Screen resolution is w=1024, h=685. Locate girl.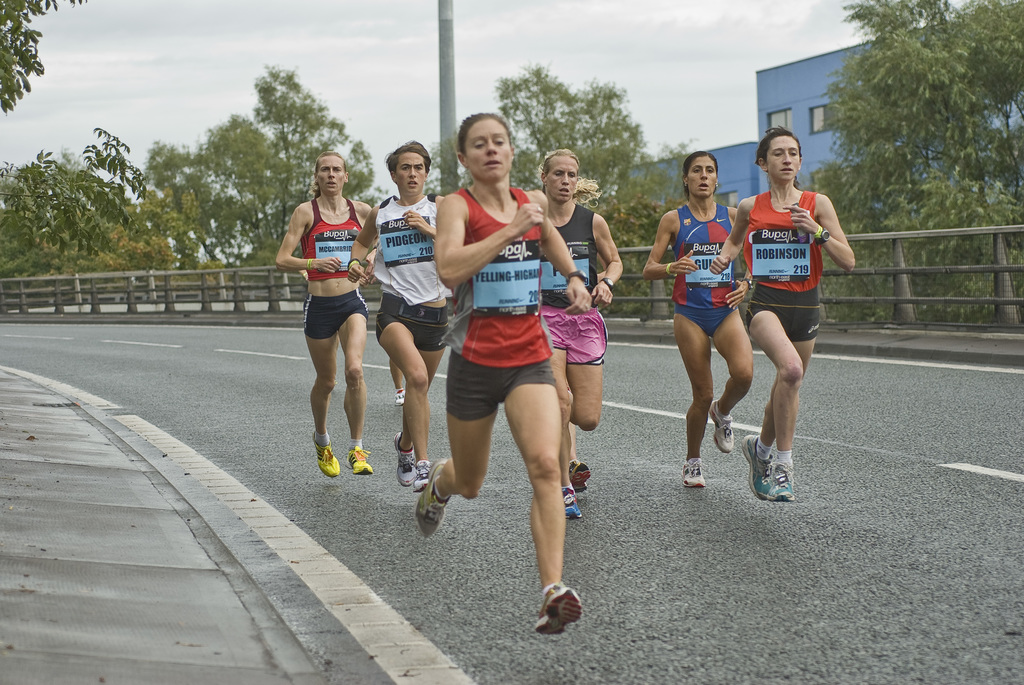
Rect(639, 151, 758, 491).
